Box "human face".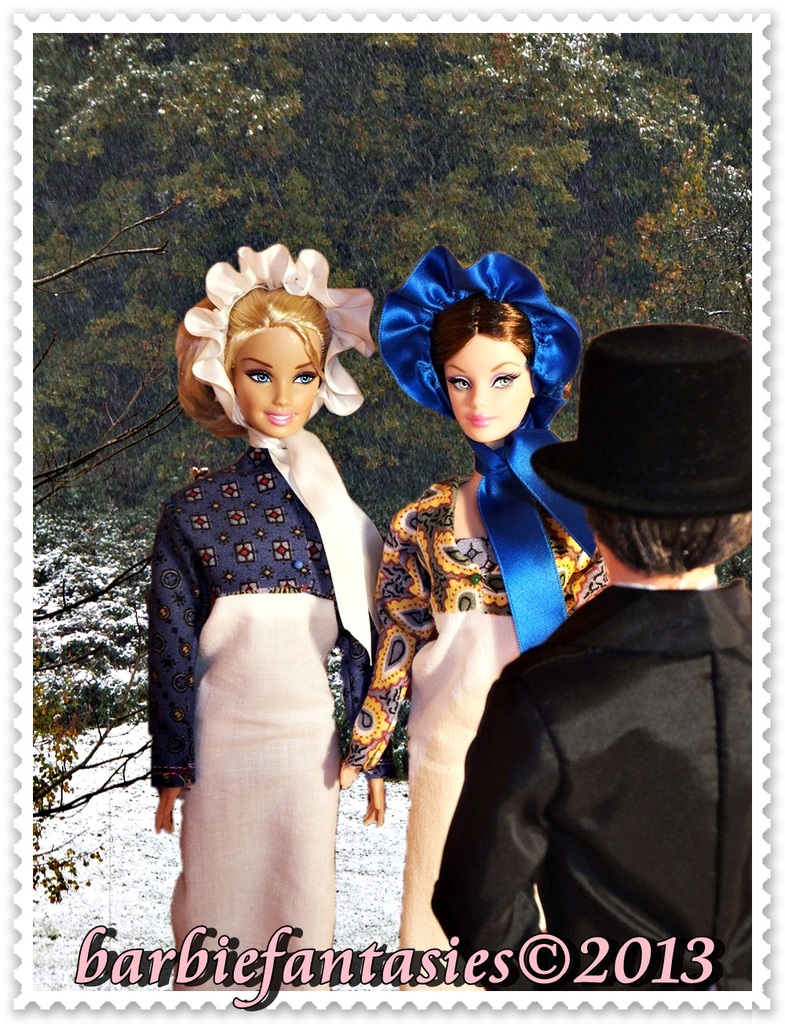
[442,332,526,446].
